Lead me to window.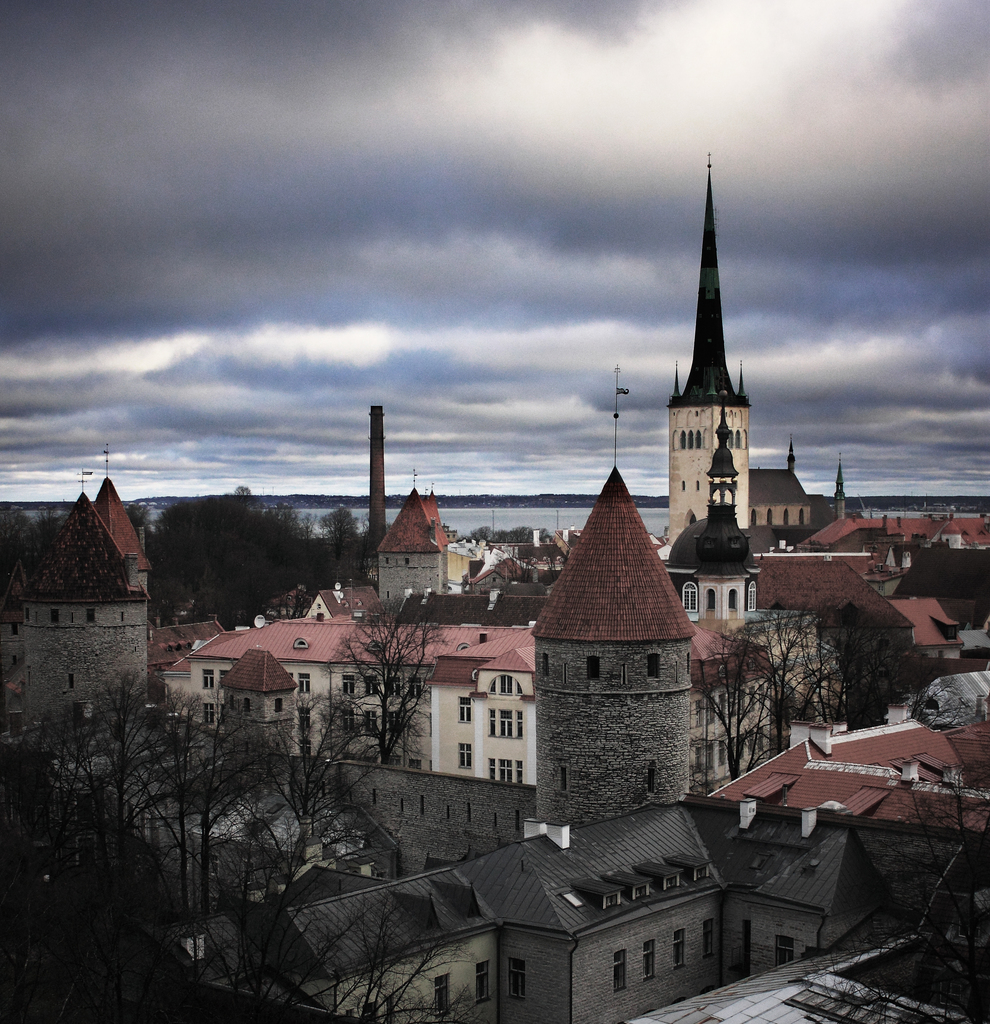
Lead to <bbox>456, 739, 473, 774</bbox>.
